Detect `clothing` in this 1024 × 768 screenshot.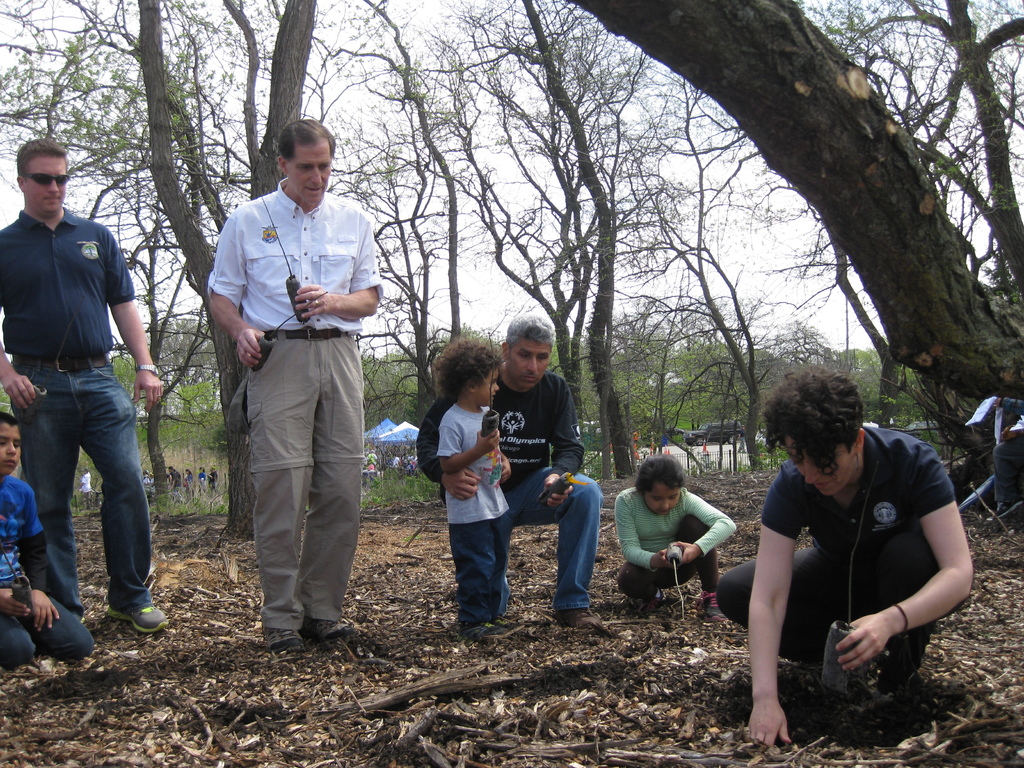
Detection: 0:477:87:675.
